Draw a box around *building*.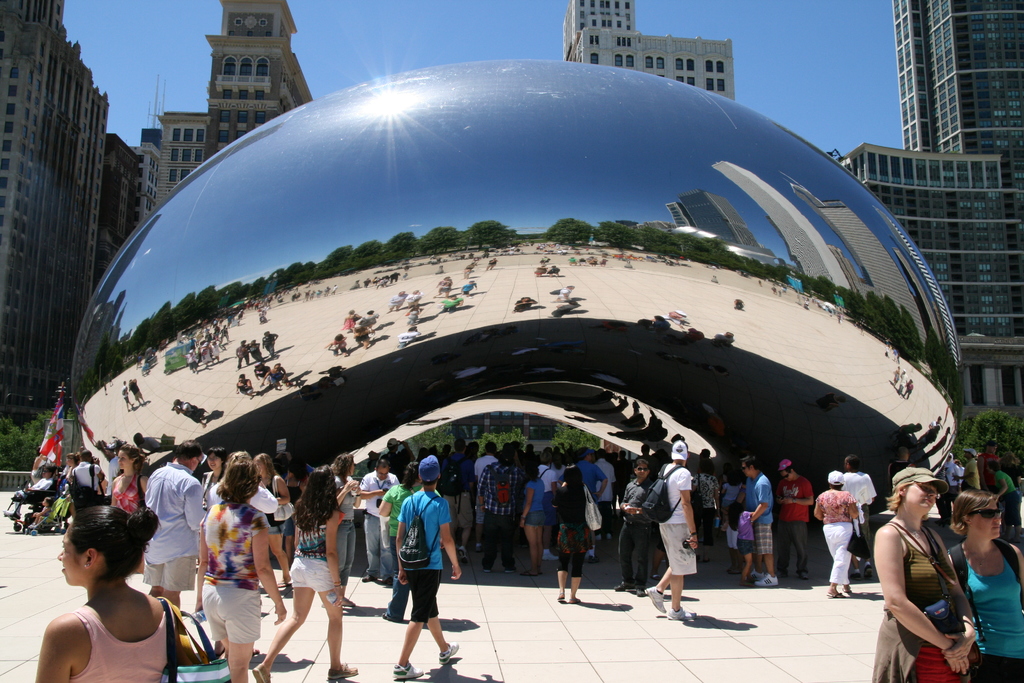
bbox(0, 0, 115, 429).
